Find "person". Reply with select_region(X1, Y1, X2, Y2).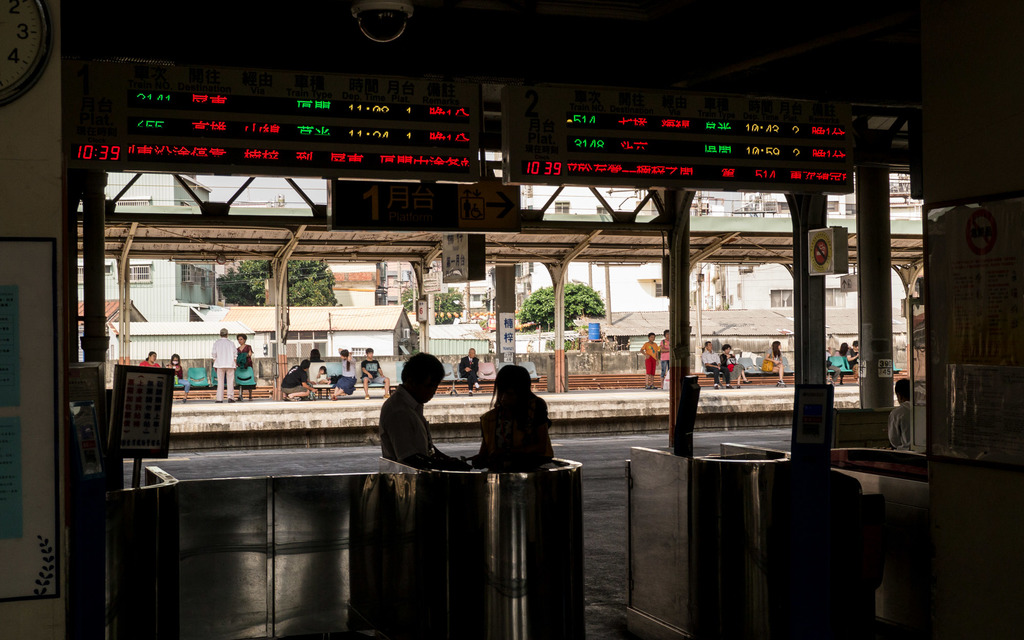
select_region(763, 337, 788, 391).
